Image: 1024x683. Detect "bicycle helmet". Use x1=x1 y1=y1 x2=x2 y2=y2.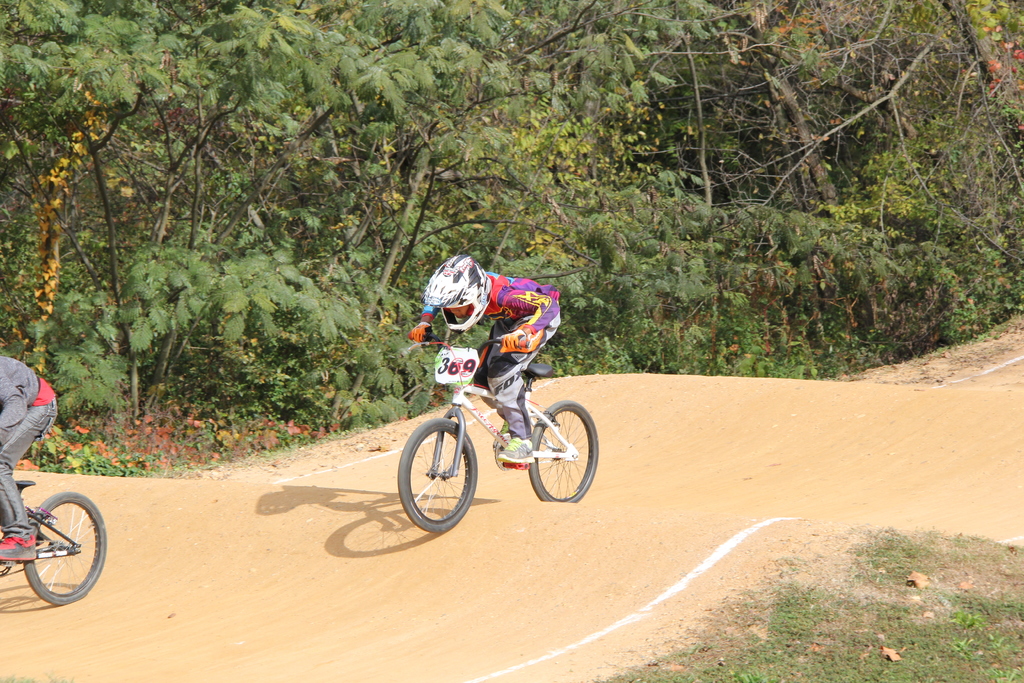
x1=420 y1=250 x2=488 y2=335.
